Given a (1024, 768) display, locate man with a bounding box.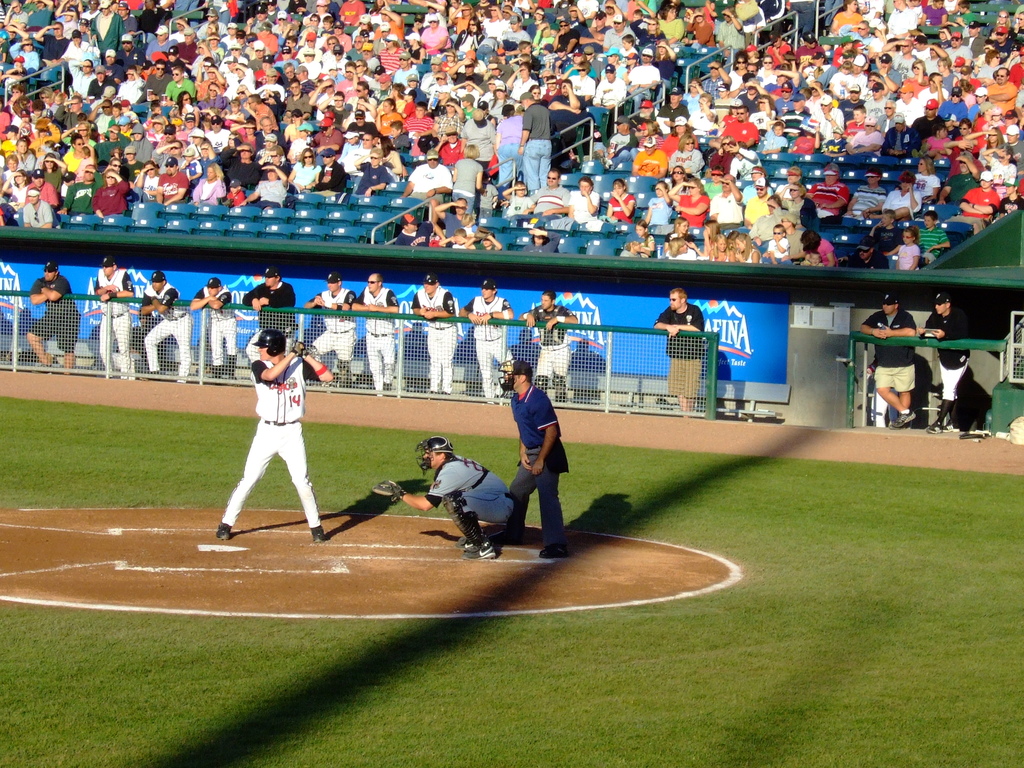
Located: locate(369, 432, 515, 562).
